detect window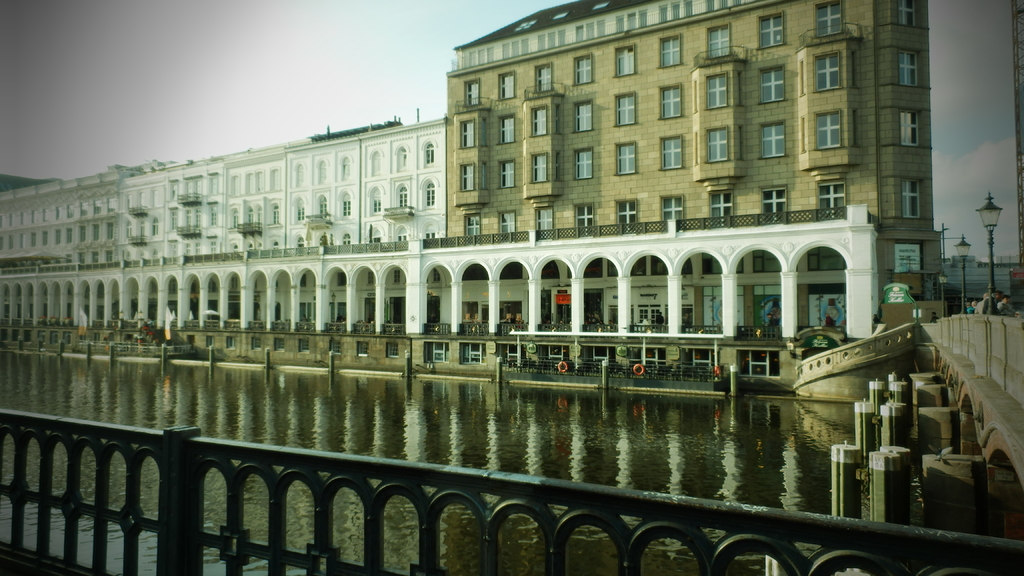
<bbox>704, 23, 730, 62</bbox>
